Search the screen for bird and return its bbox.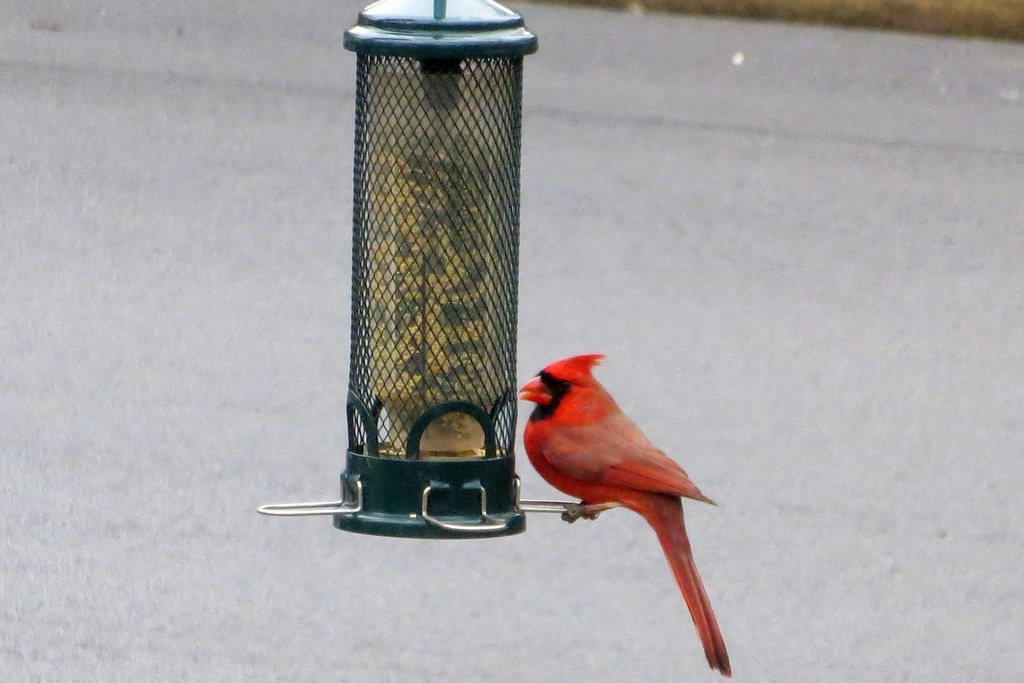
Found: 521, 349, 753, 650.
